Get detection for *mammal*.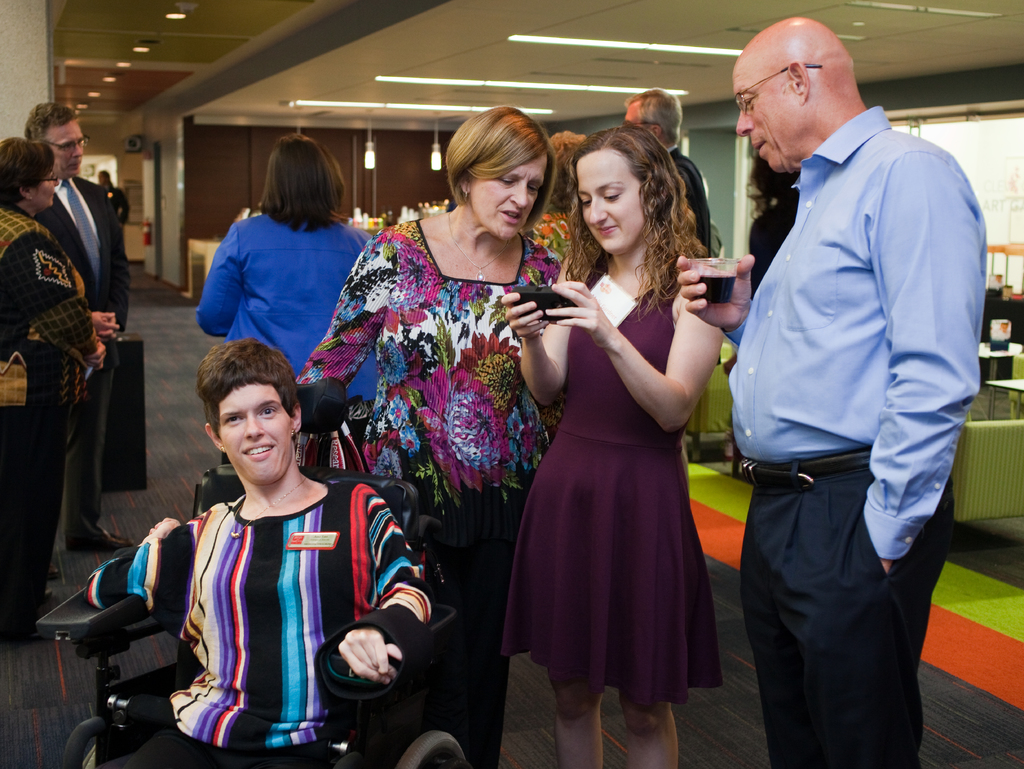
Detection: l=22, t=99, r=141, b=535.
